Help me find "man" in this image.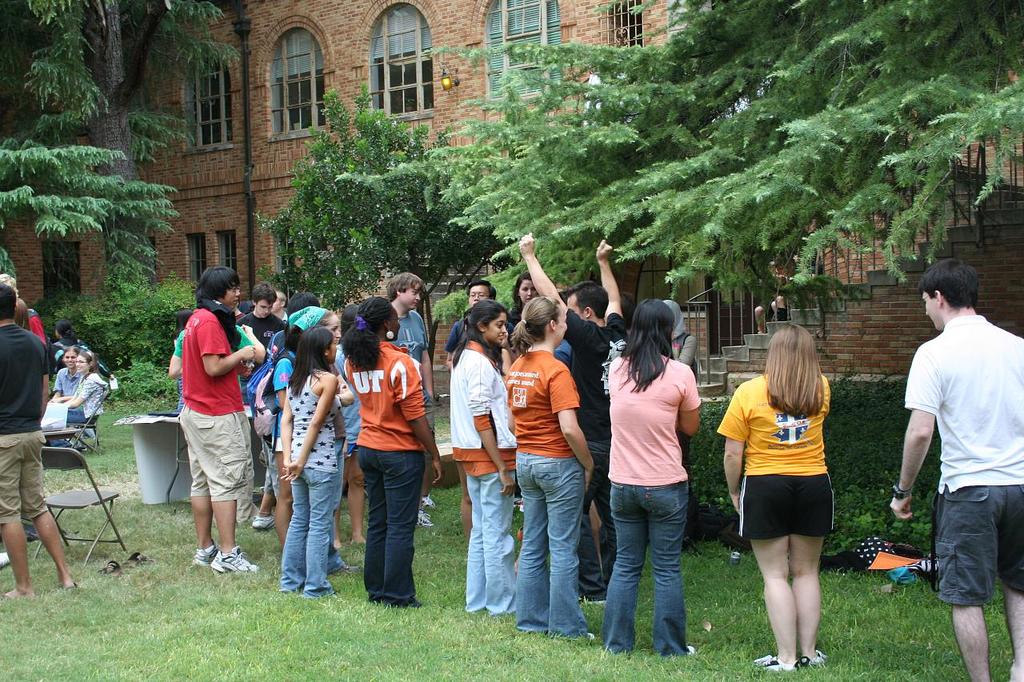
Found it: l=230, t=286, r=285, b=365.
